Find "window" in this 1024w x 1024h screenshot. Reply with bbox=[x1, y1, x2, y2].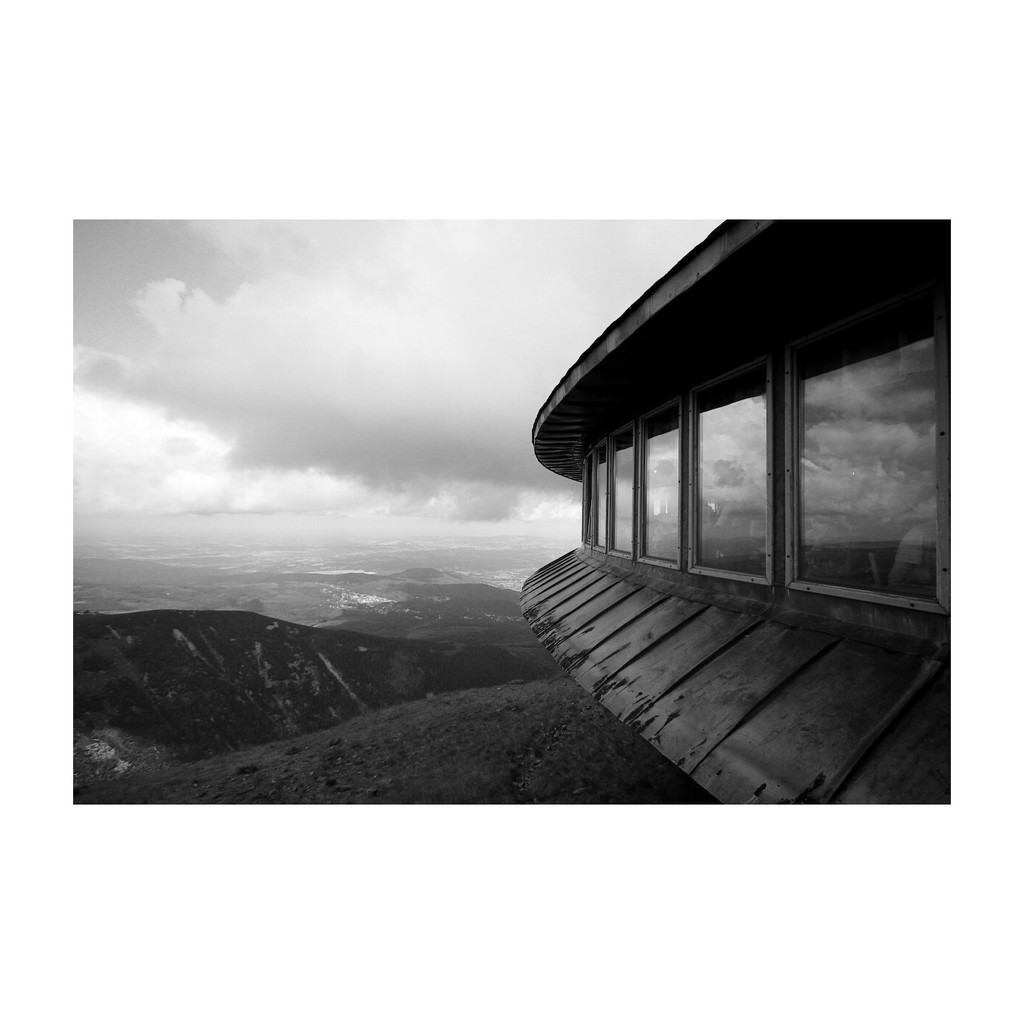
bbox=[686, 364, 770, 565].
